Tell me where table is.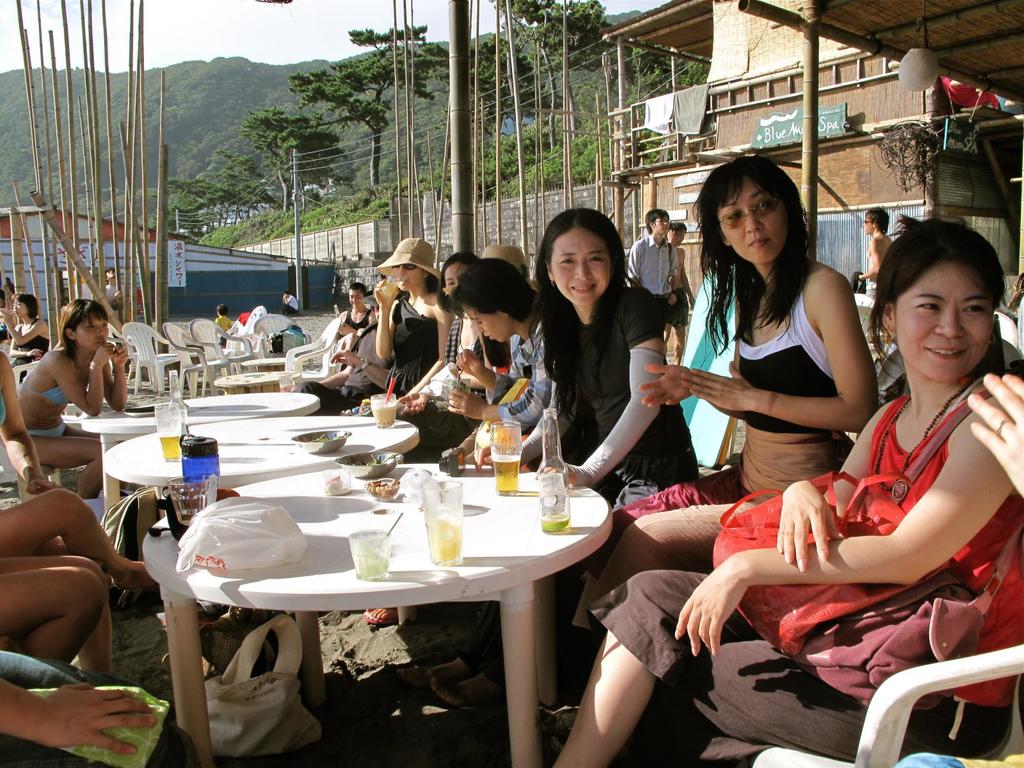
table is at rect(243, 358, 282, 368).
